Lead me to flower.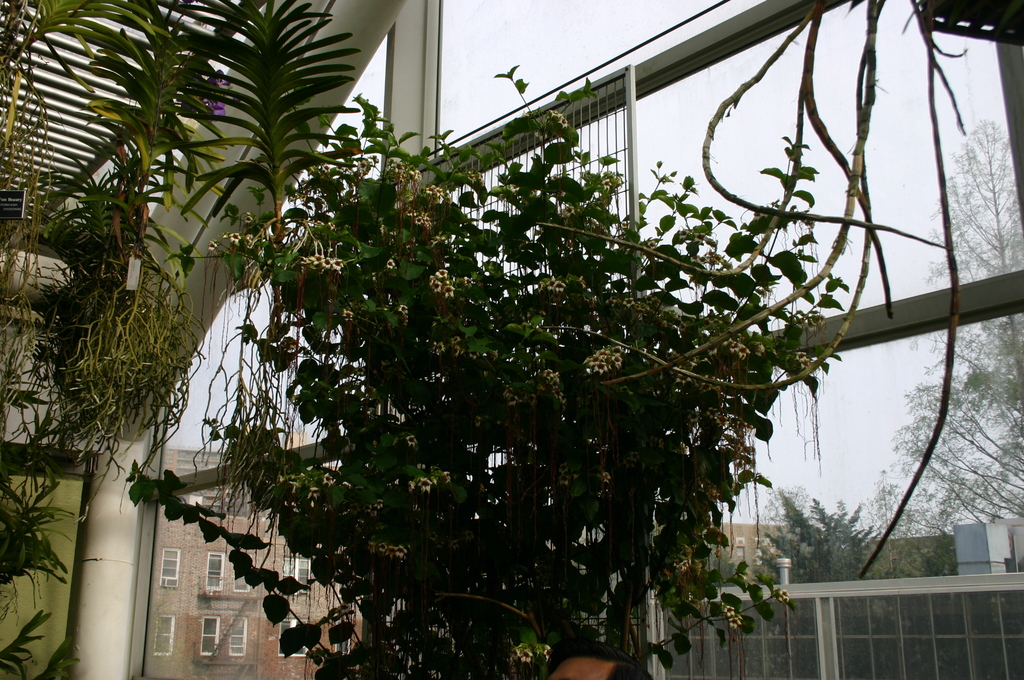
Lead to pyautogui.locateOnScreen(229, 232, 241, 243).
